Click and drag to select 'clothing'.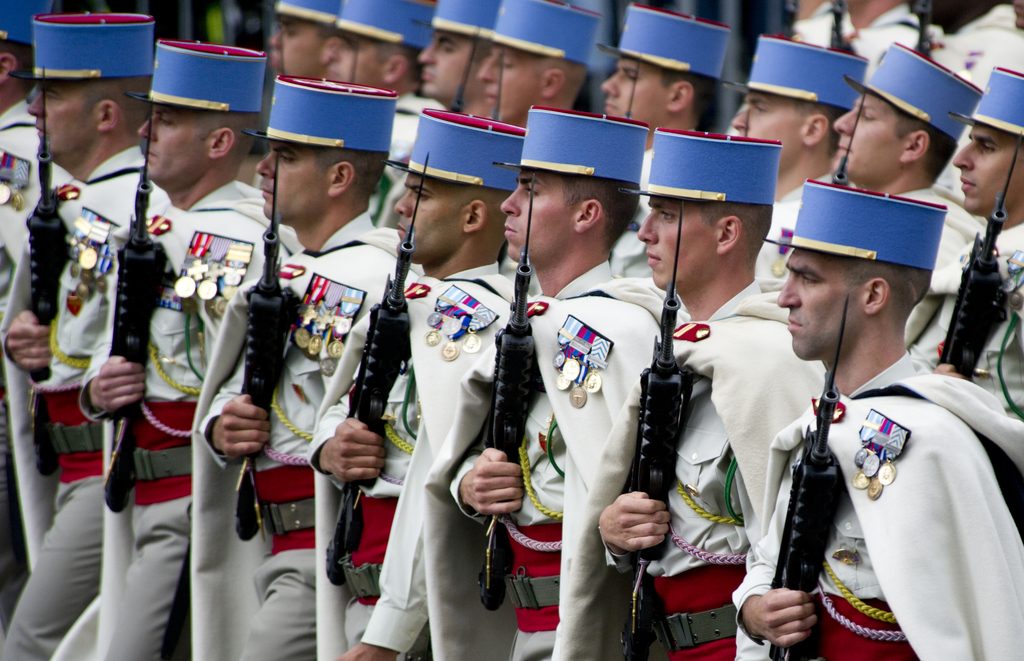
Selection: box=[599, 275, 826, 660].
